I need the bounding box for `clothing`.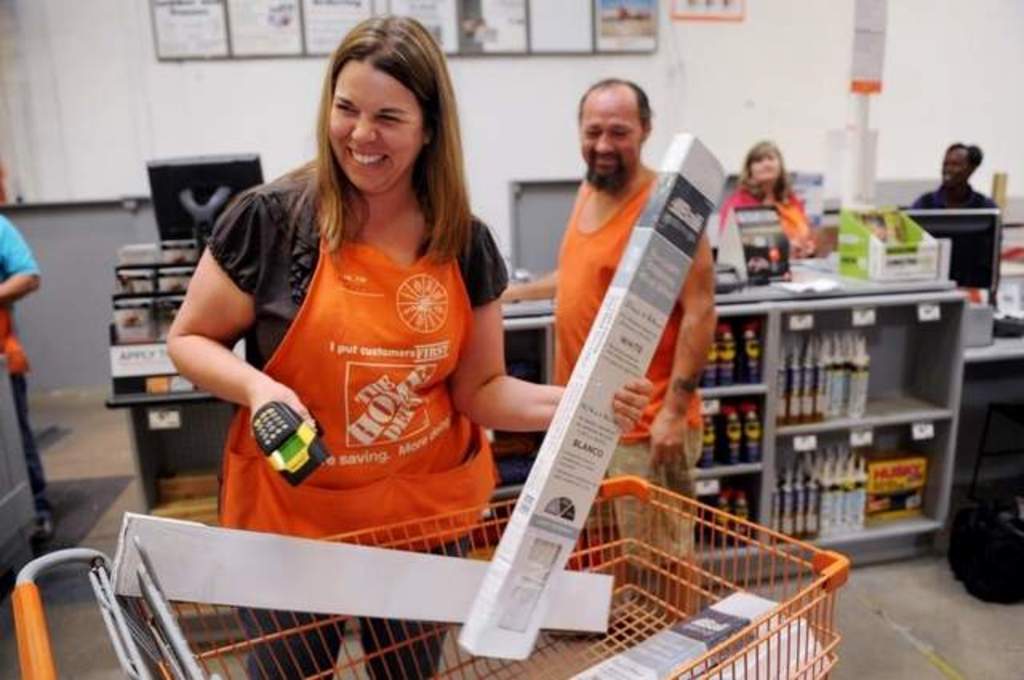
Here it is: locate(0, 214, 40, 506).
